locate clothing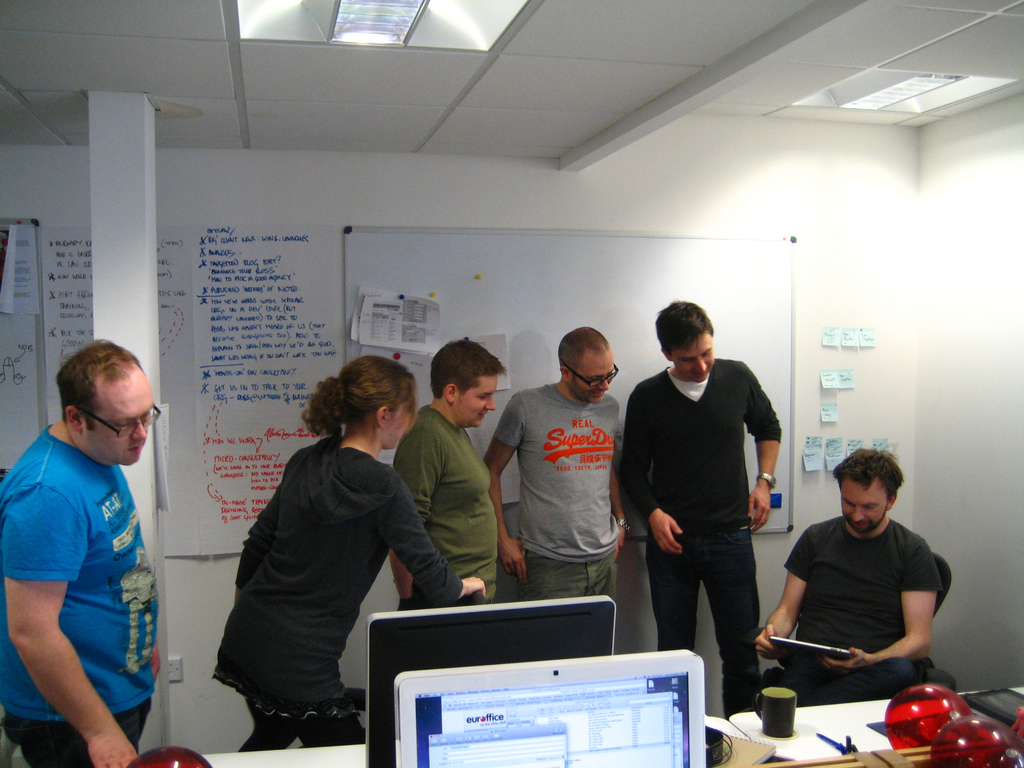
392, 397, 499, 606
